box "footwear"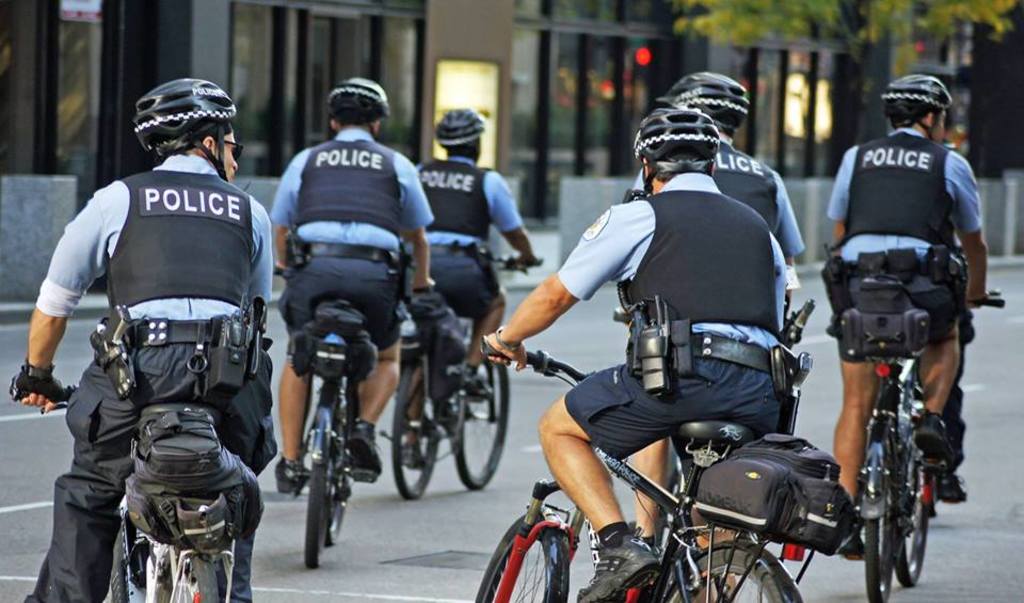
x1=937 y1=473 x2=969 y2=505
